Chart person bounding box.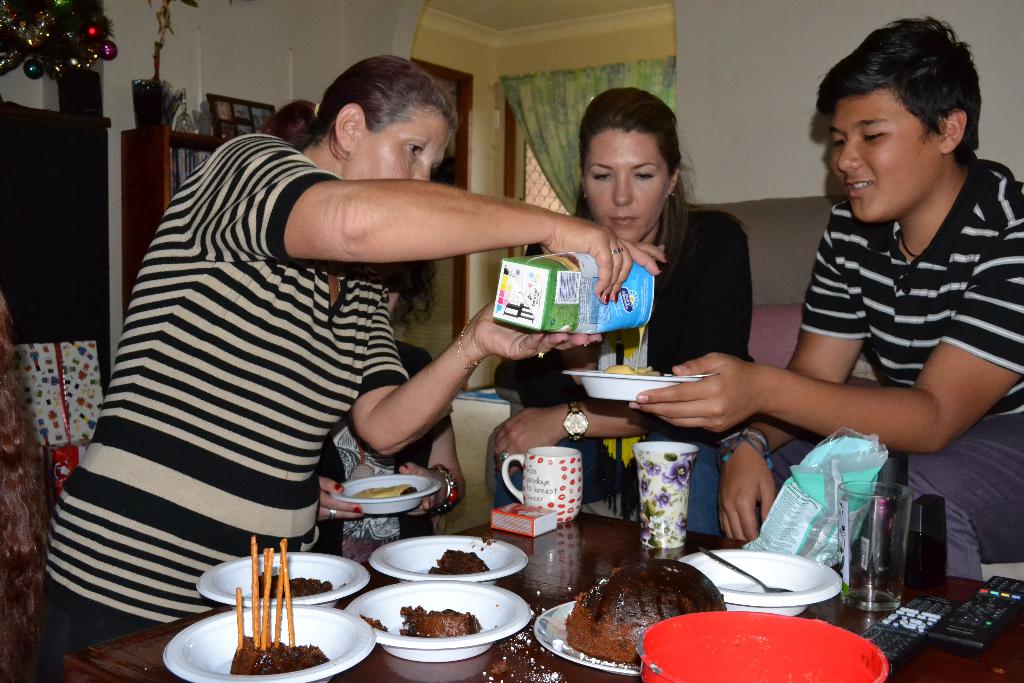
Charted: left=631, top=12, right=1023, bottom=590.
